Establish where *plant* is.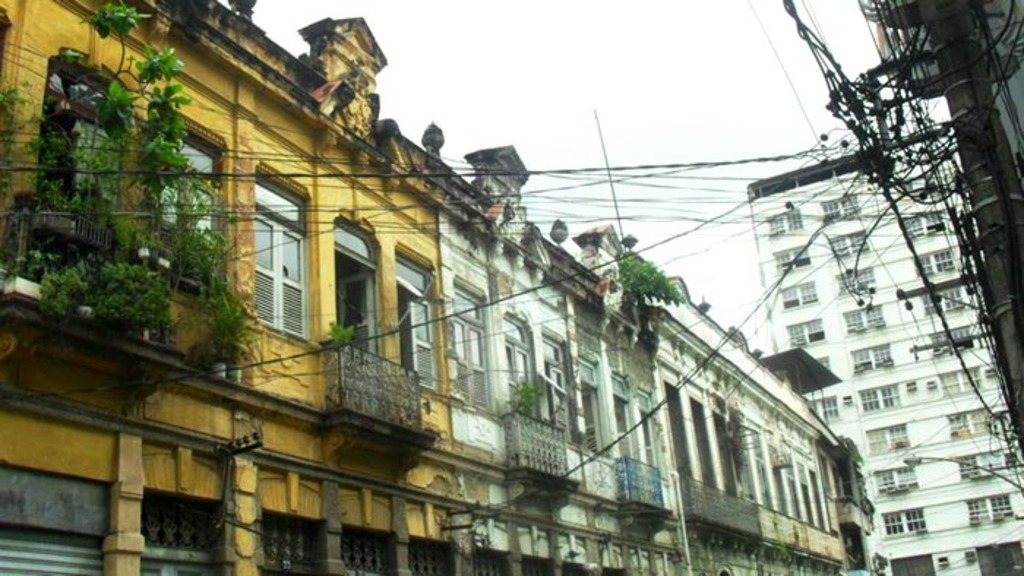
Established at (x1=209, y1=294, x2=256, y2=371).
